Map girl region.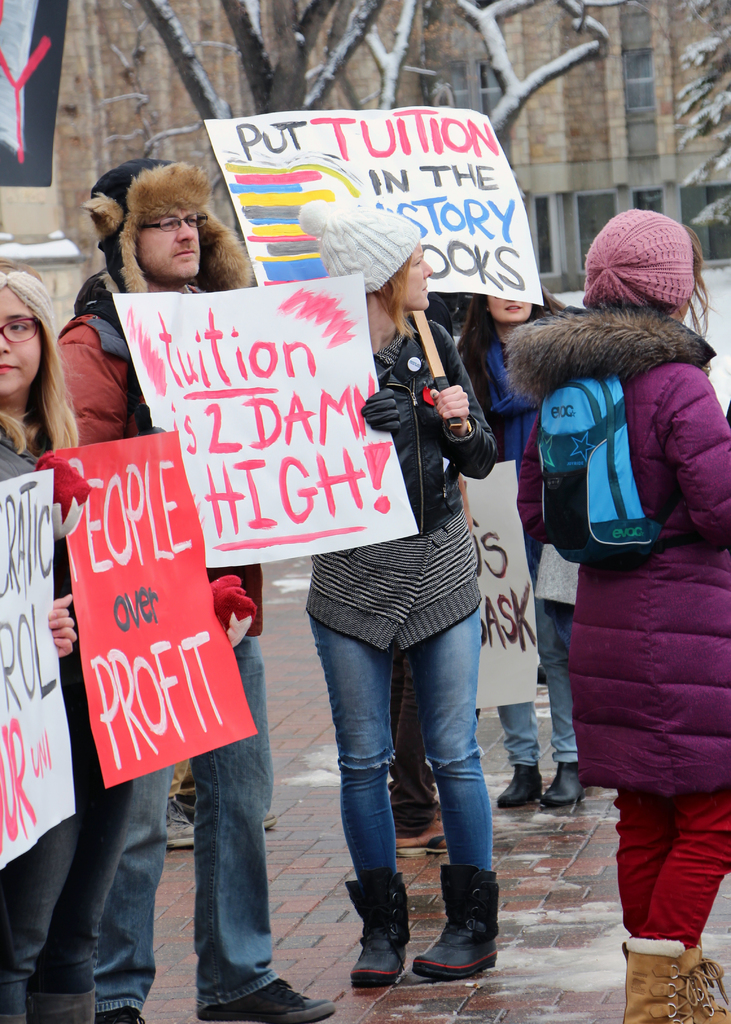
Mapped to bbox=(493, 199, 730, 1023).
